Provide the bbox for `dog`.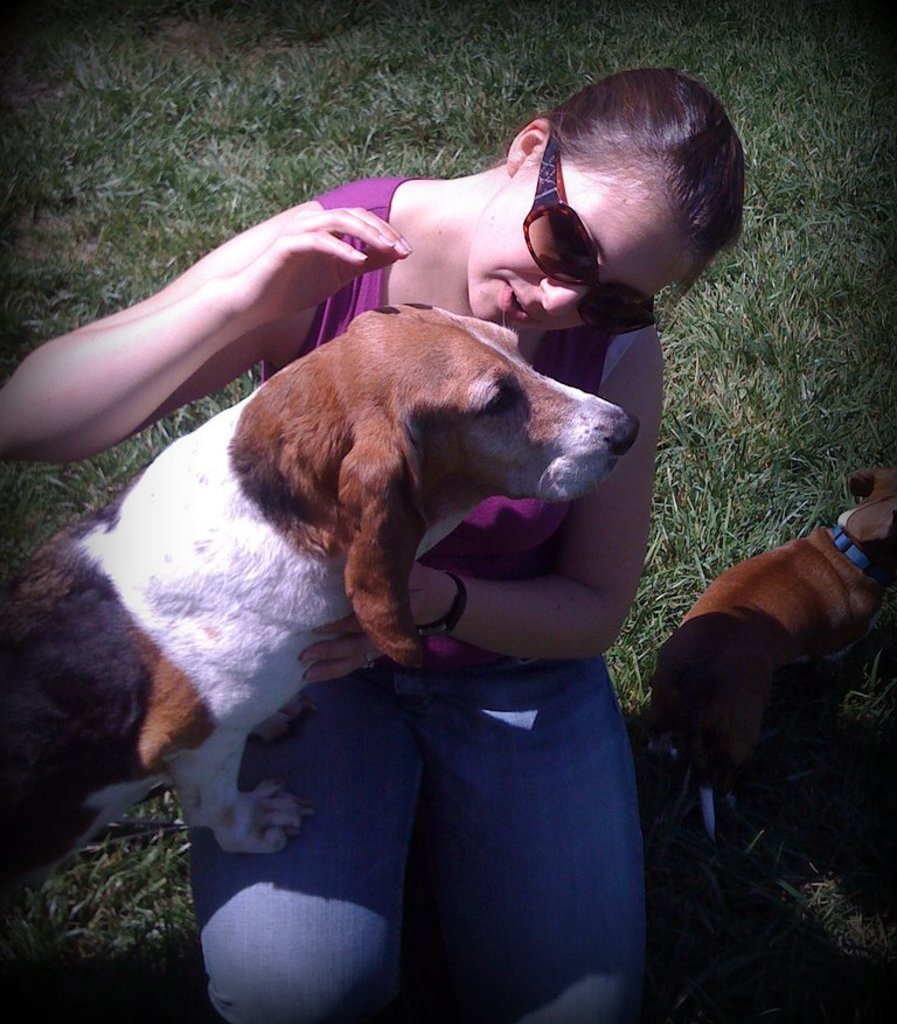
(659, 469, 896, 849).
